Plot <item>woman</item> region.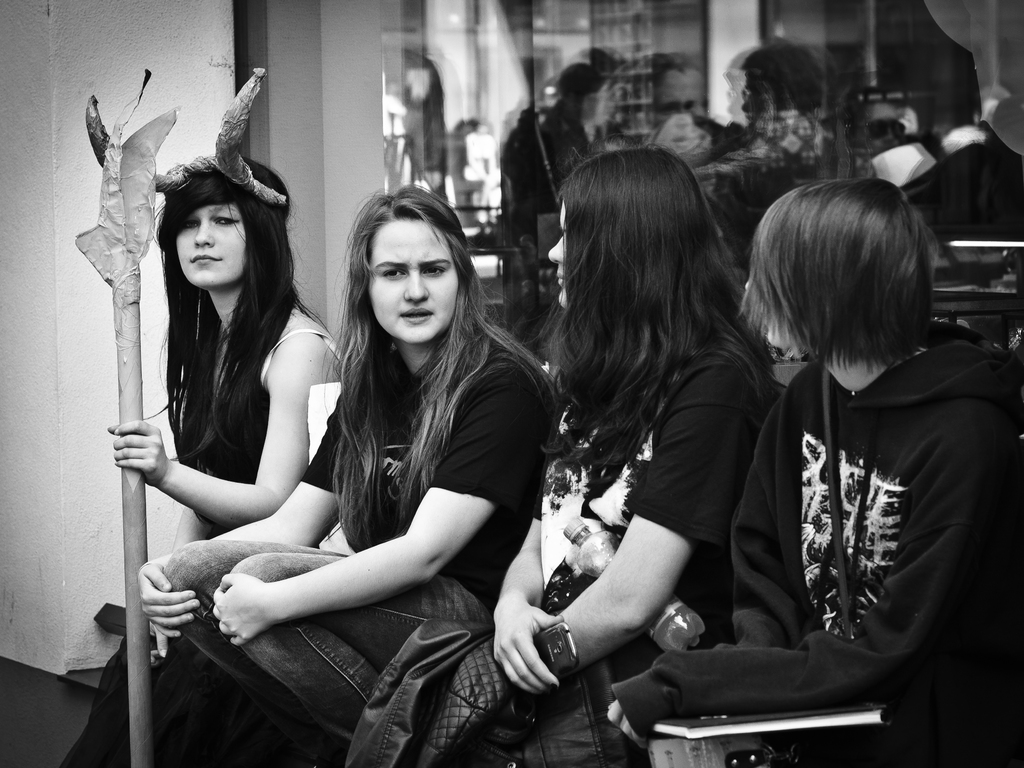
Plotted at 136:186:563:747.
